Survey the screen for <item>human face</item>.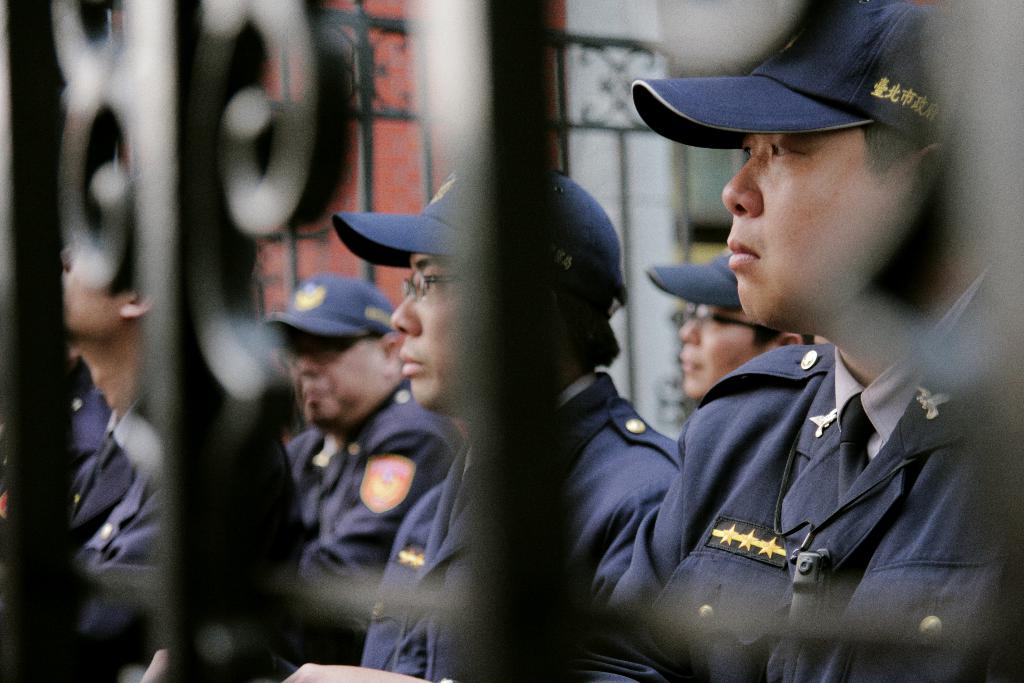
Survey found: (left=678, top=304, right=764, bottom=400).
